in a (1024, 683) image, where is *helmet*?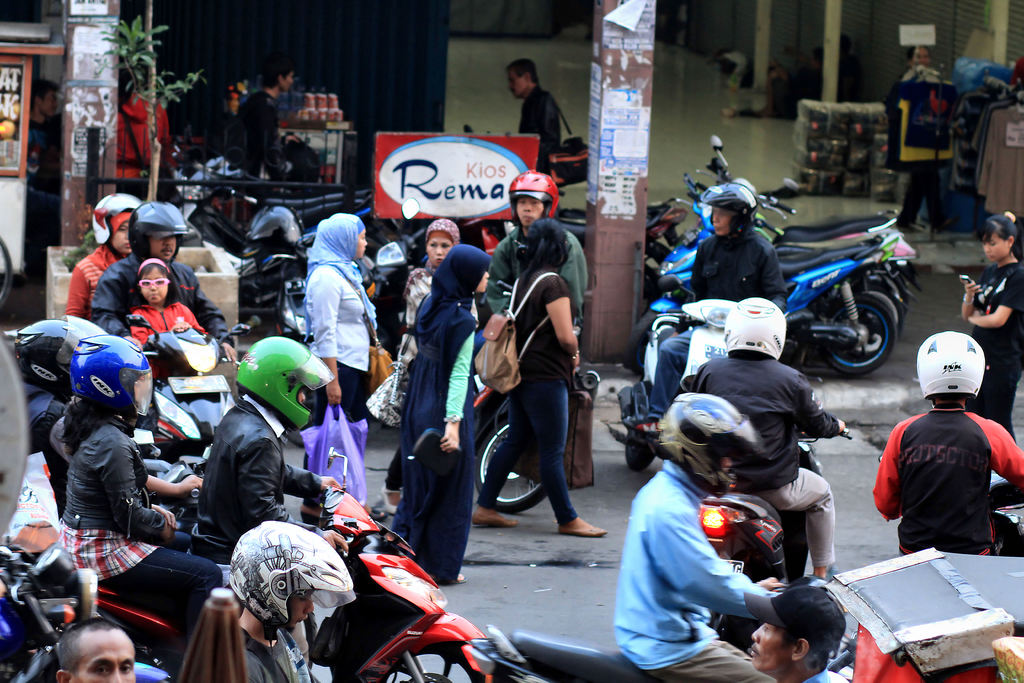
{"x1": 704, "y1": 180, "x2": 758, "y2": 234}.
